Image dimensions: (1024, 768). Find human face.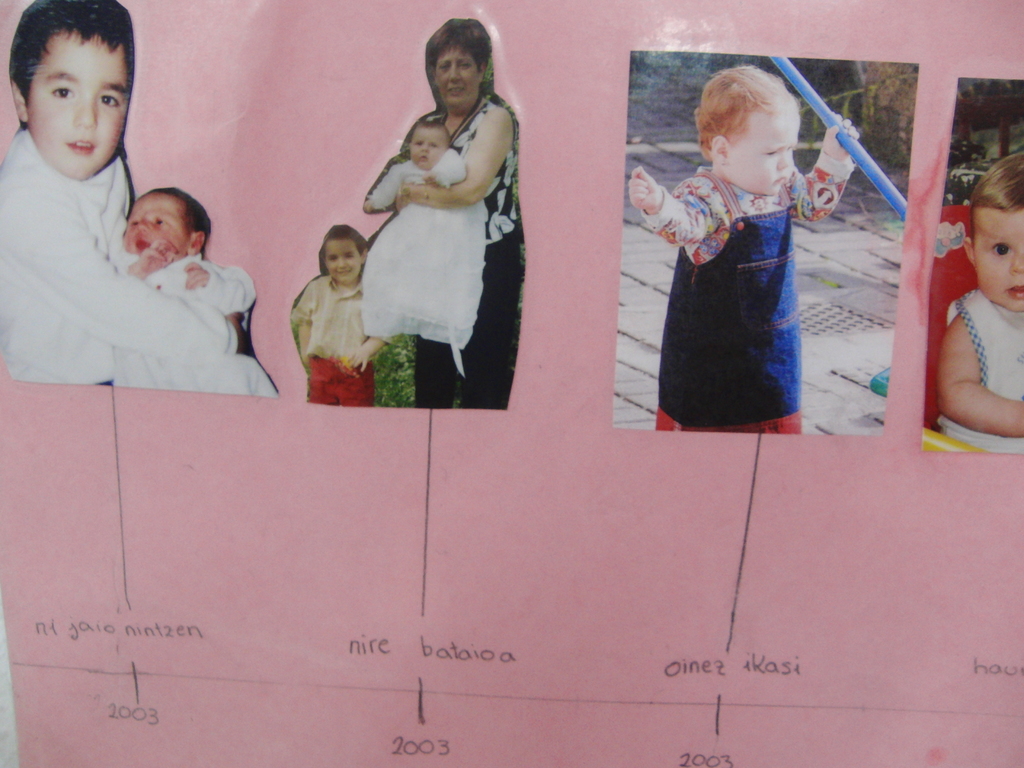
[971, 200, 1023, 310].
